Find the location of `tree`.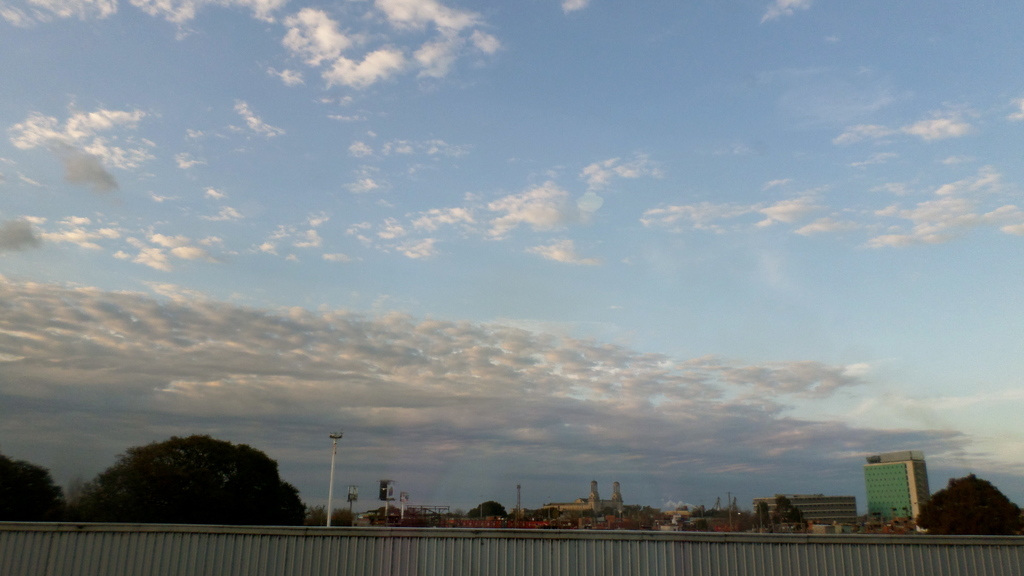
Location: detection(913, 478, 1023, 533).
